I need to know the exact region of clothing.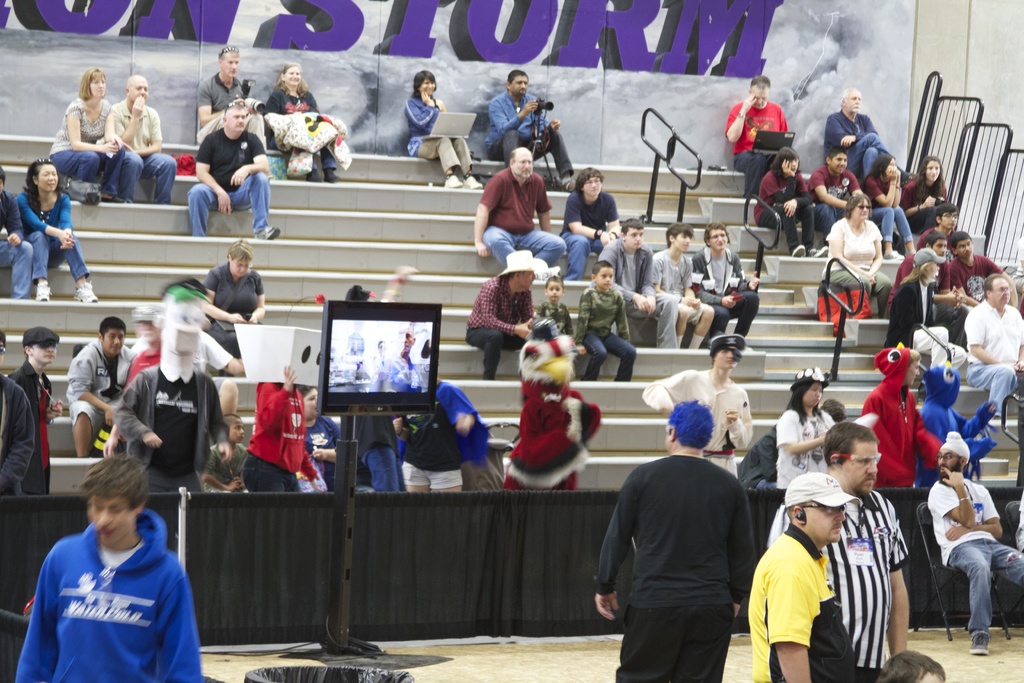
Region: locate(0, 190, 36, 295).
